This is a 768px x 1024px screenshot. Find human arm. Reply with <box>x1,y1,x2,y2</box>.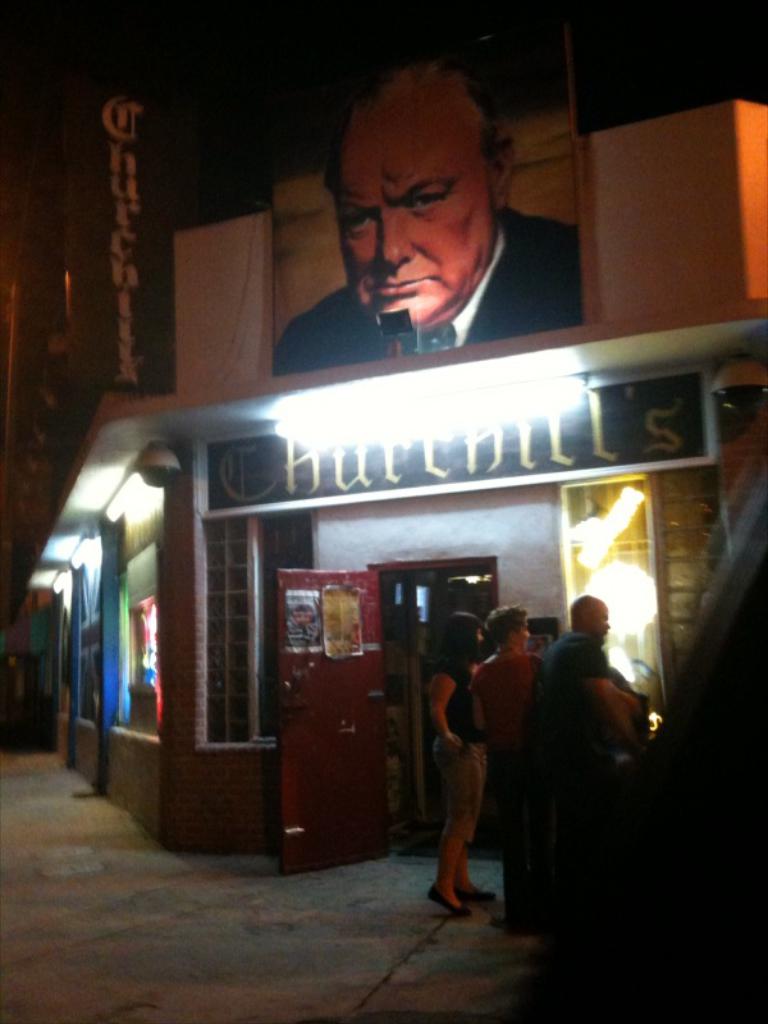
<box>580,639,645,753</box>.
